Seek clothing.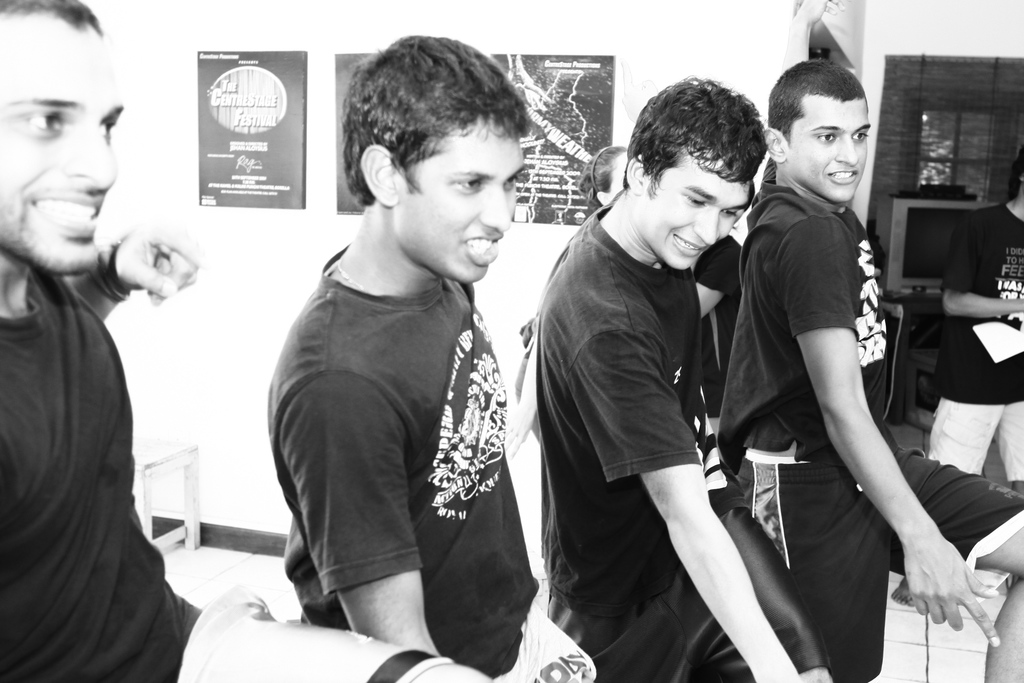
bbox(690, 233, 745, 445).
